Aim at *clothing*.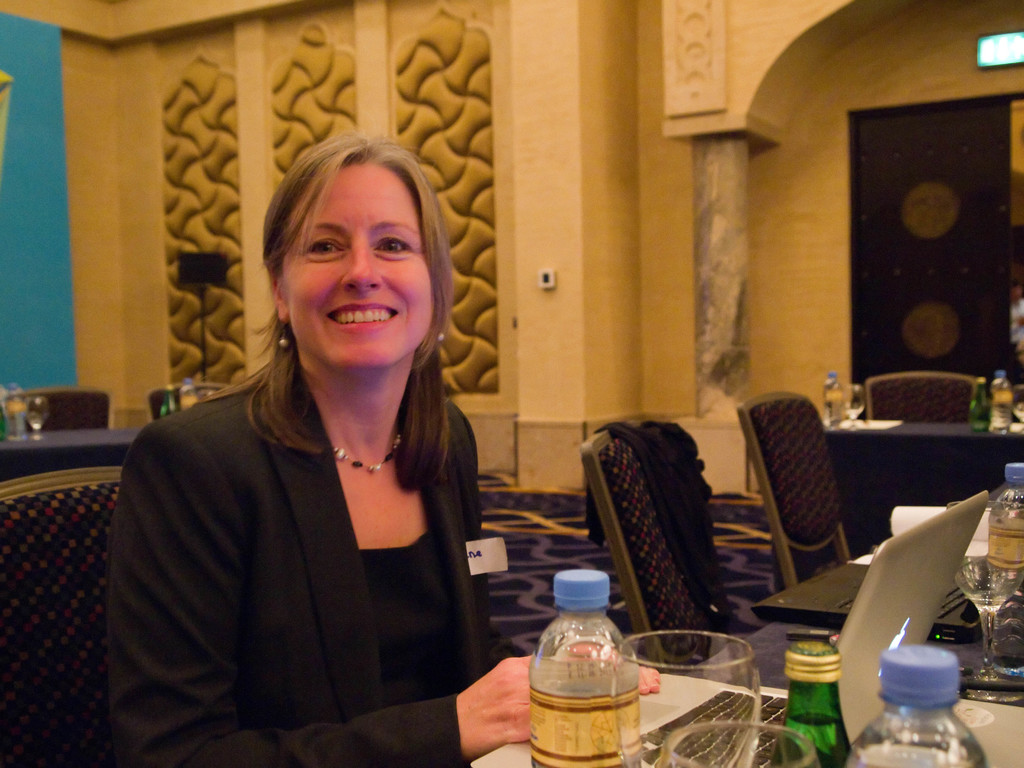
Aimed at 580 418 732 626.
